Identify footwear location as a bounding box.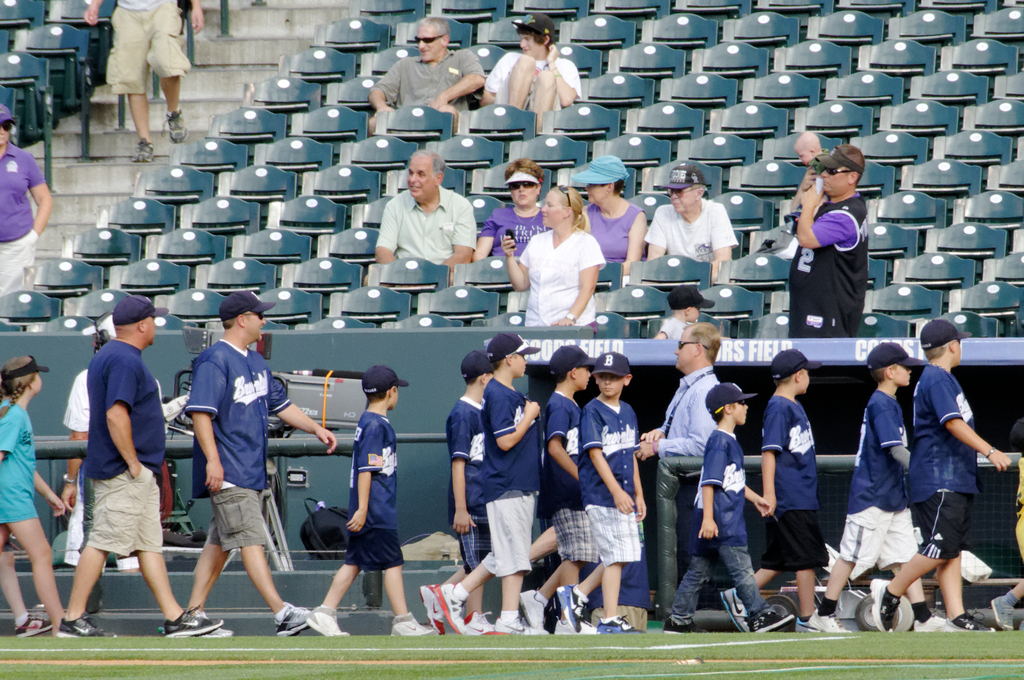
{"x1": 166, "y1": 610, "x2": 223, "y2": 644}.
